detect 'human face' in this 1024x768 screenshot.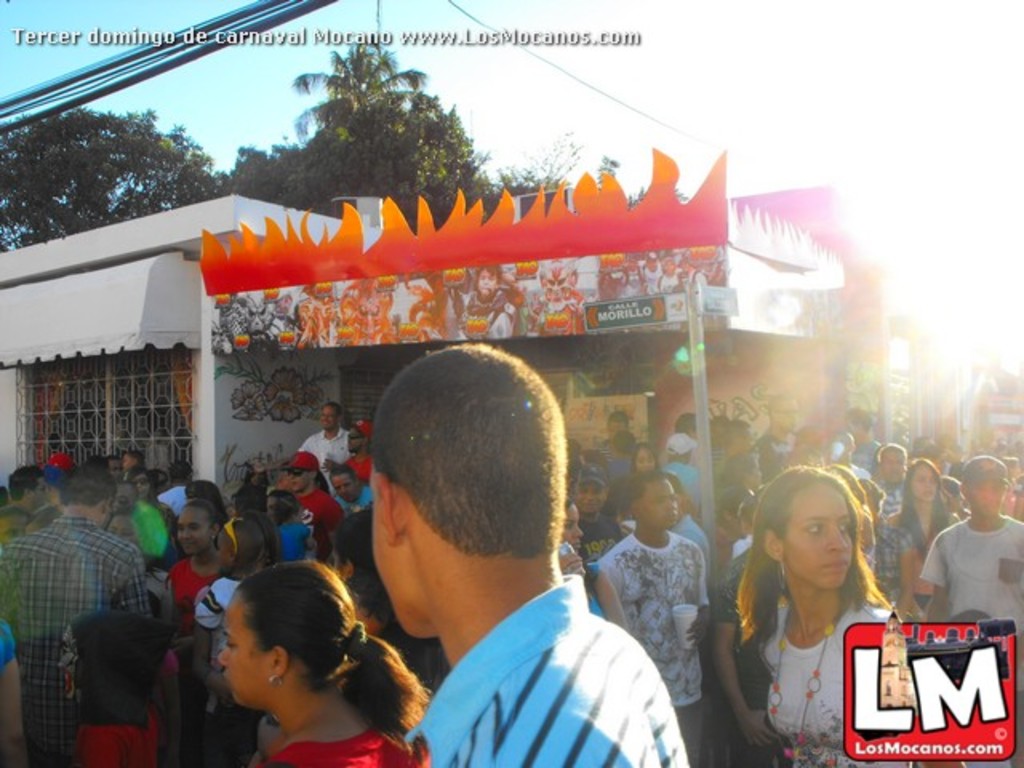
Detection: locate(133, 469, 147, 494).
